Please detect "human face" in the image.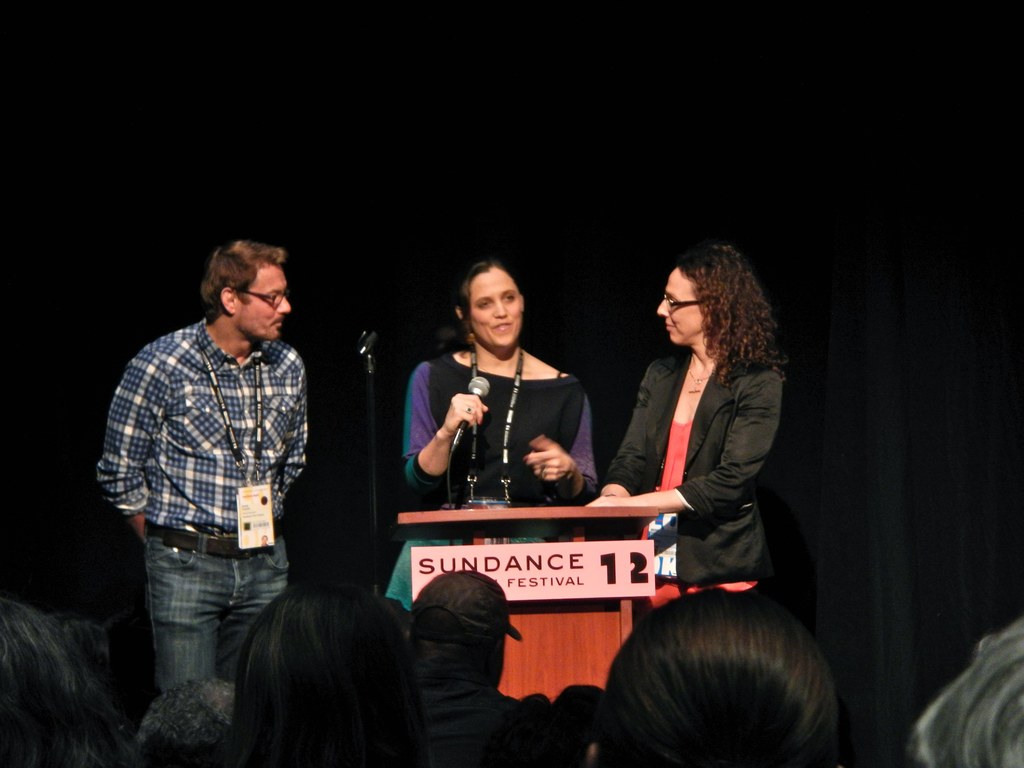
469/273/524/346.
